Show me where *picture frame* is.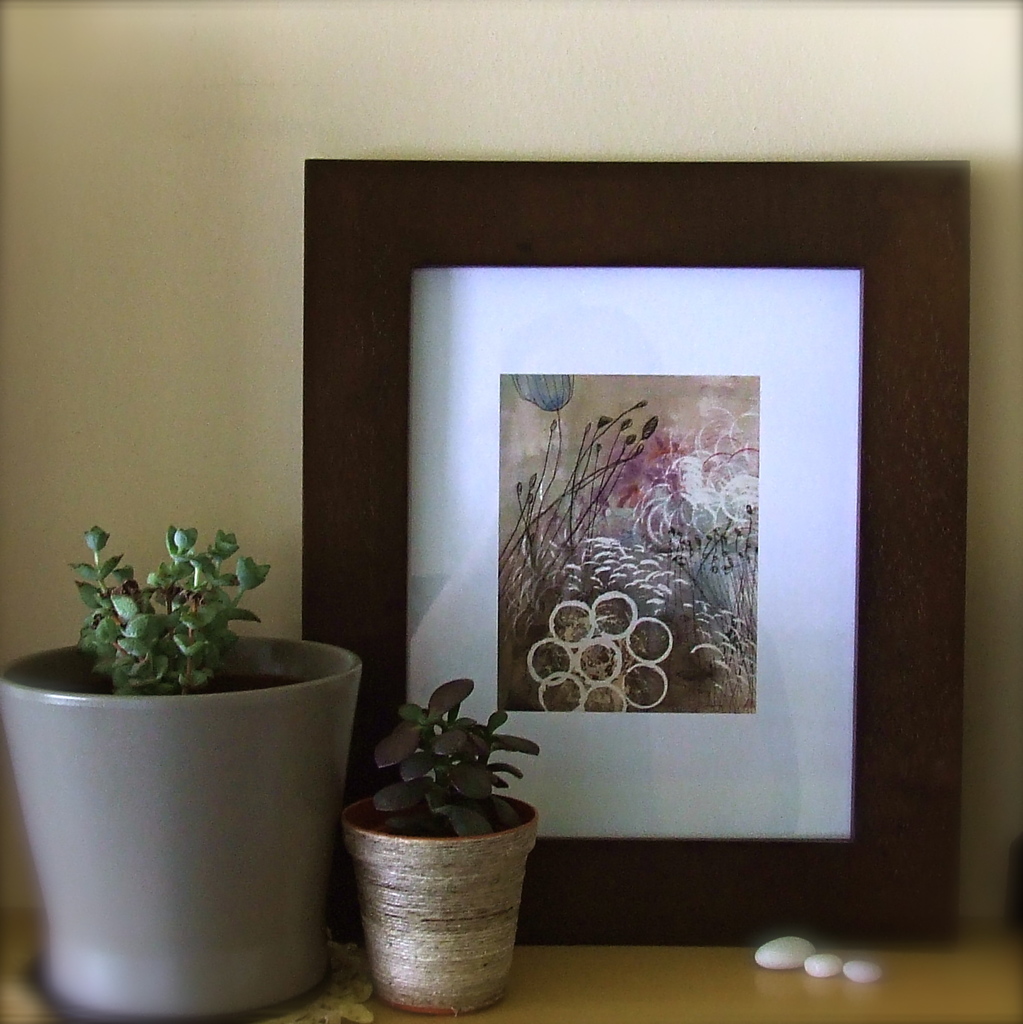
*picture frame* is at bbox(336, 198, 923, 883).
